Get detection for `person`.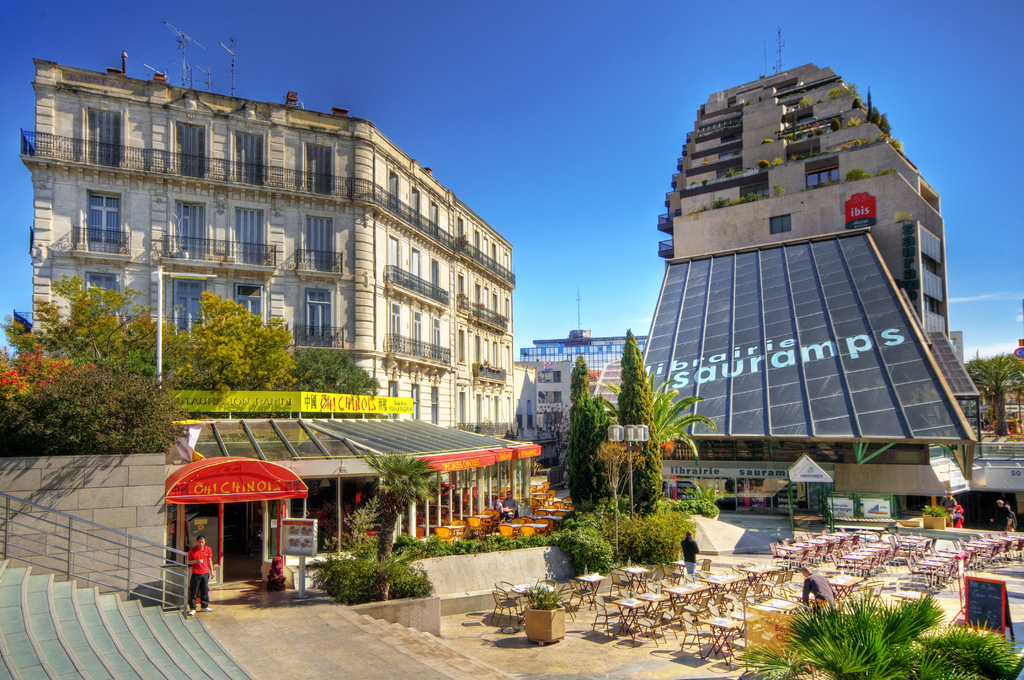
Detection: x1=183, y1=535, x2=213, y2=615.
